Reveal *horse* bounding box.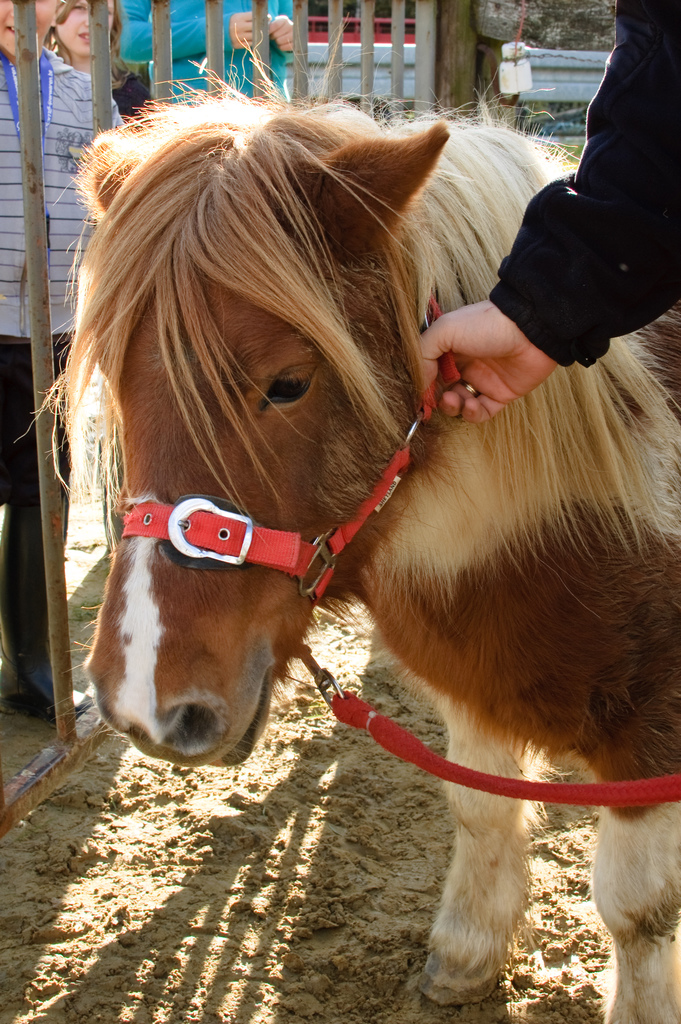
Revealed: Rect(14, 15, 680, 1023).
